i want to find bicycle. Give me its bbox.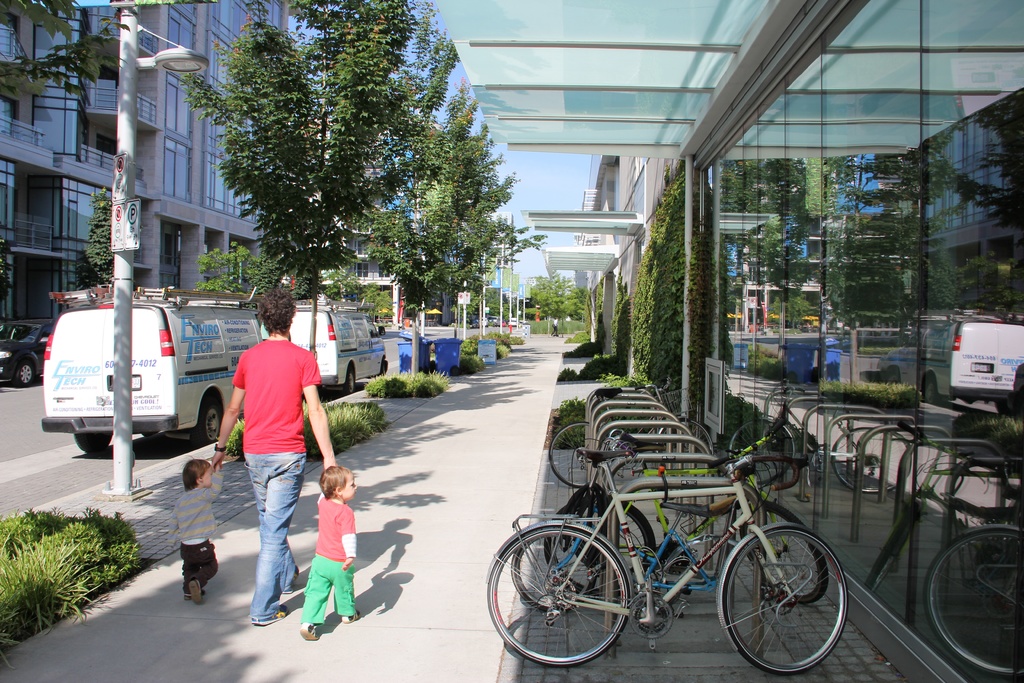
x1=515 y1=408 x2=830 y2=617.
